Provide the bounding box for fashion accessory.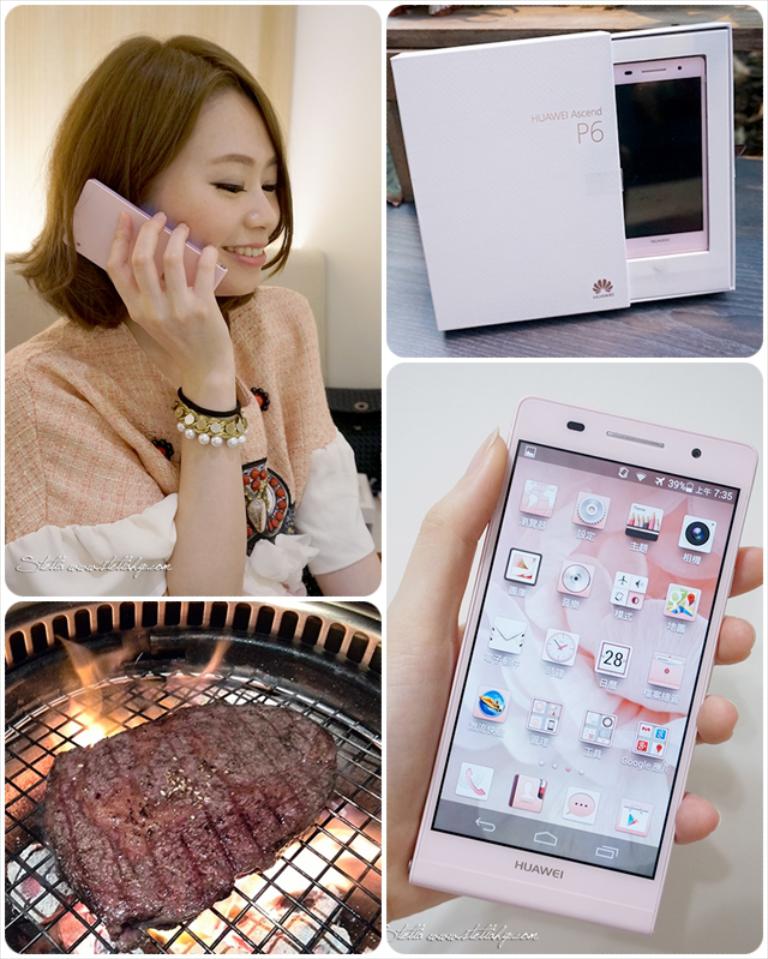
(left=164, top=384, right=250, bottom=451).
